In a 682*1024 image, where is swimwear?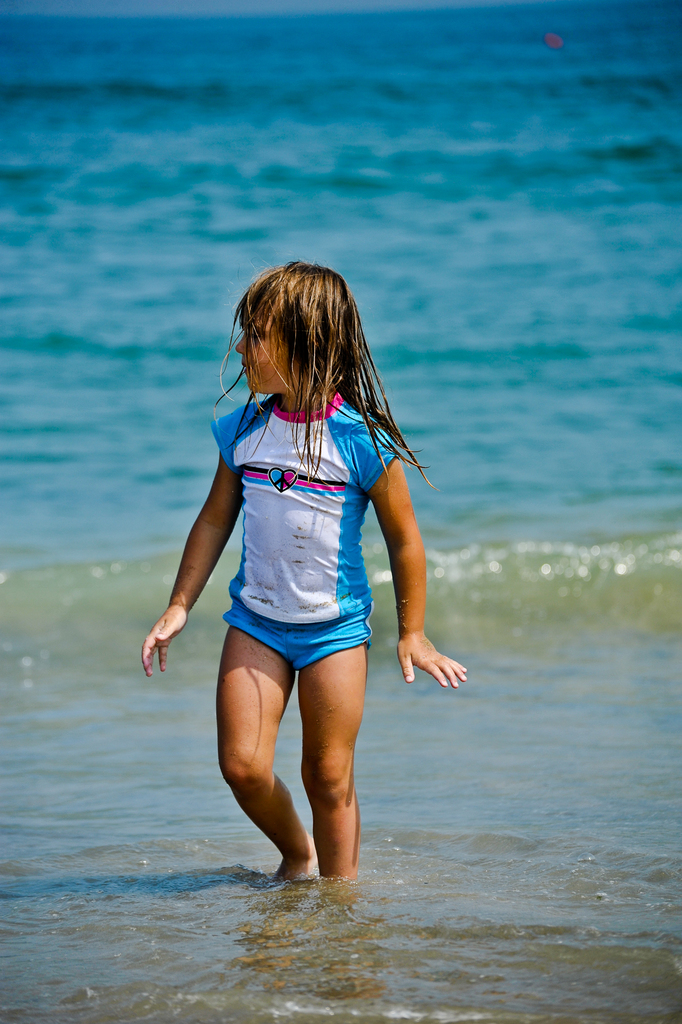
bbox(211, 397, 407, 685).
